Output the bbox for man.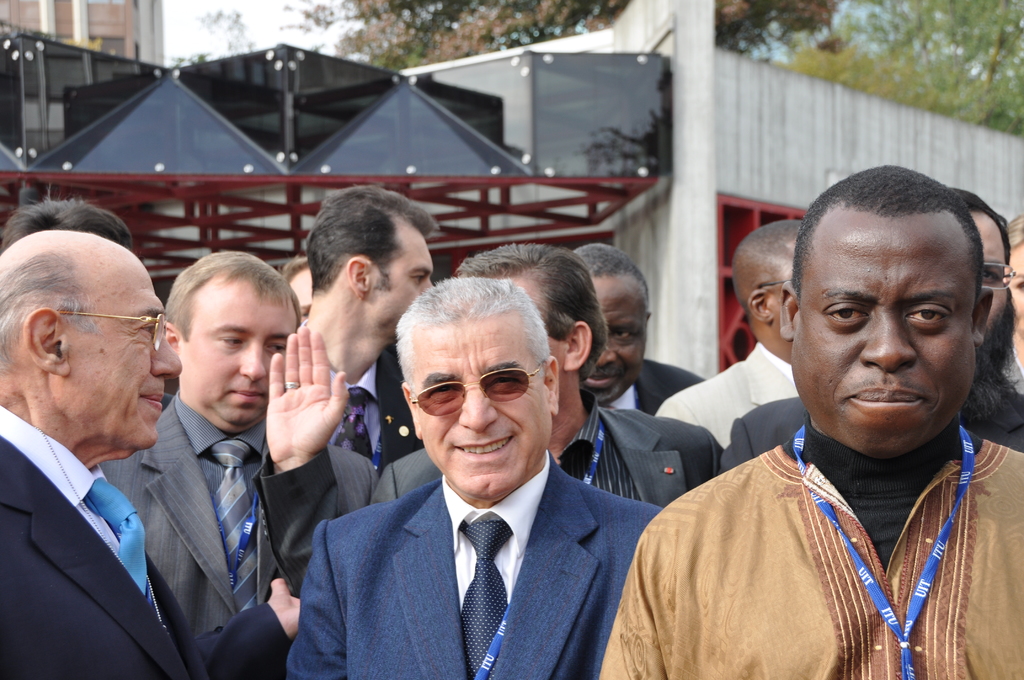
l=598, t=159, r=1023, b=679.
